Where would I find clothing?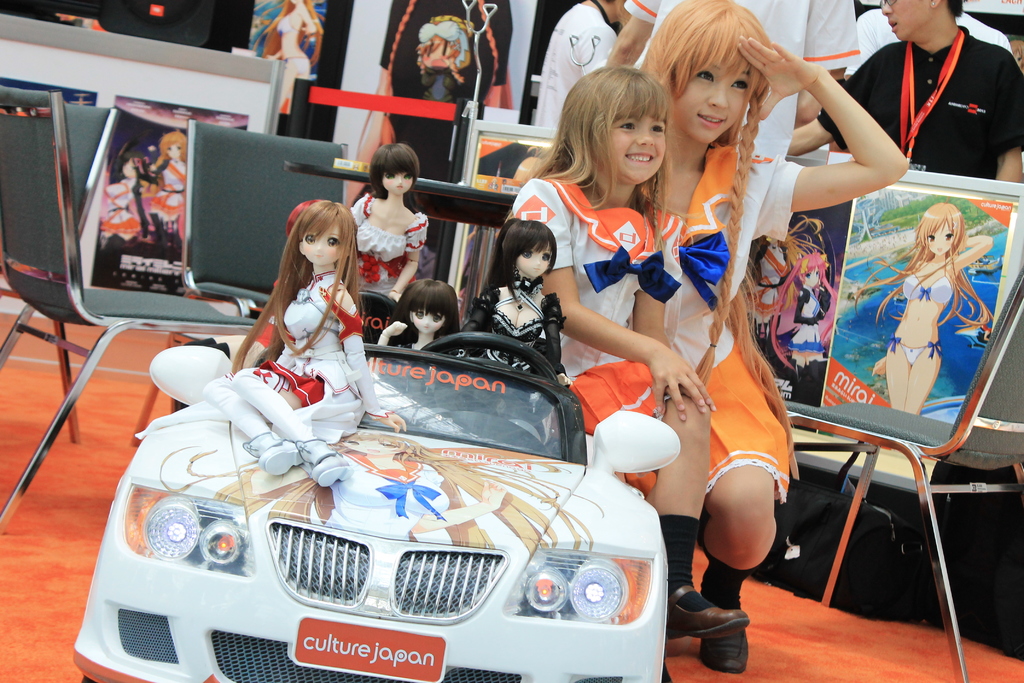
At (626, 0, 862, 160).
